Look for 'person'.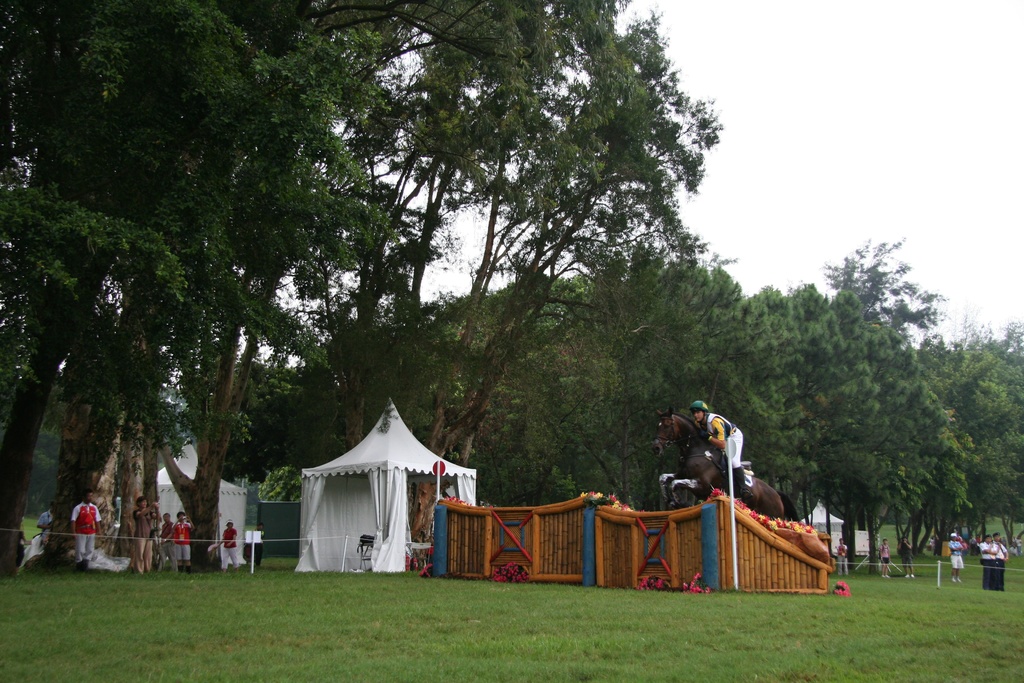
Found: (163, 513, 196, 575).
